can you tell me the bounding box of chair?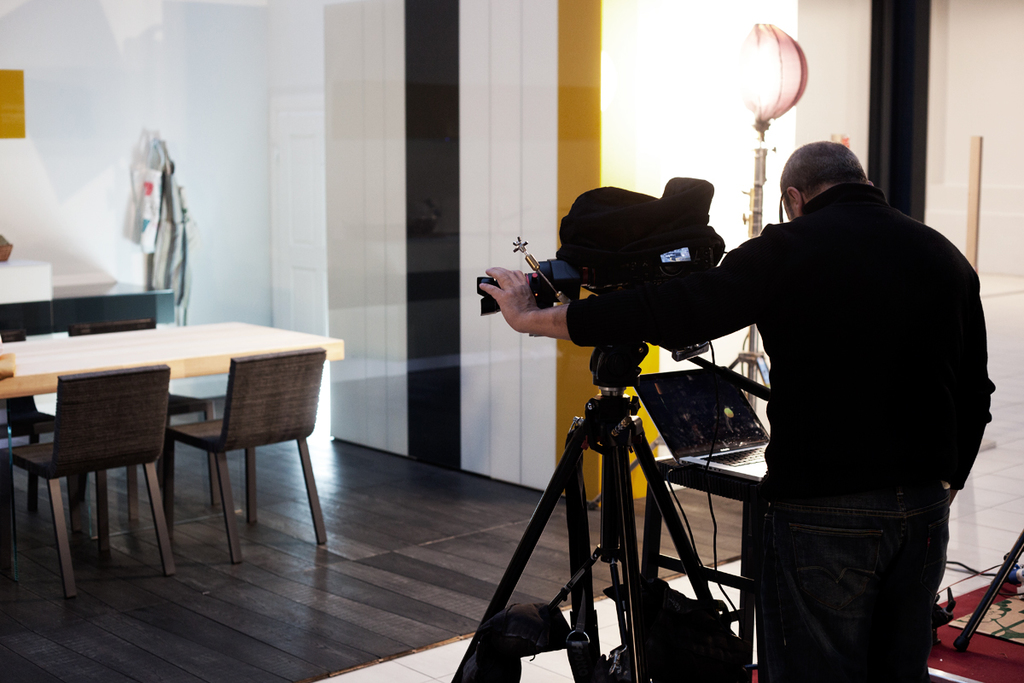
155 354 330 565.
